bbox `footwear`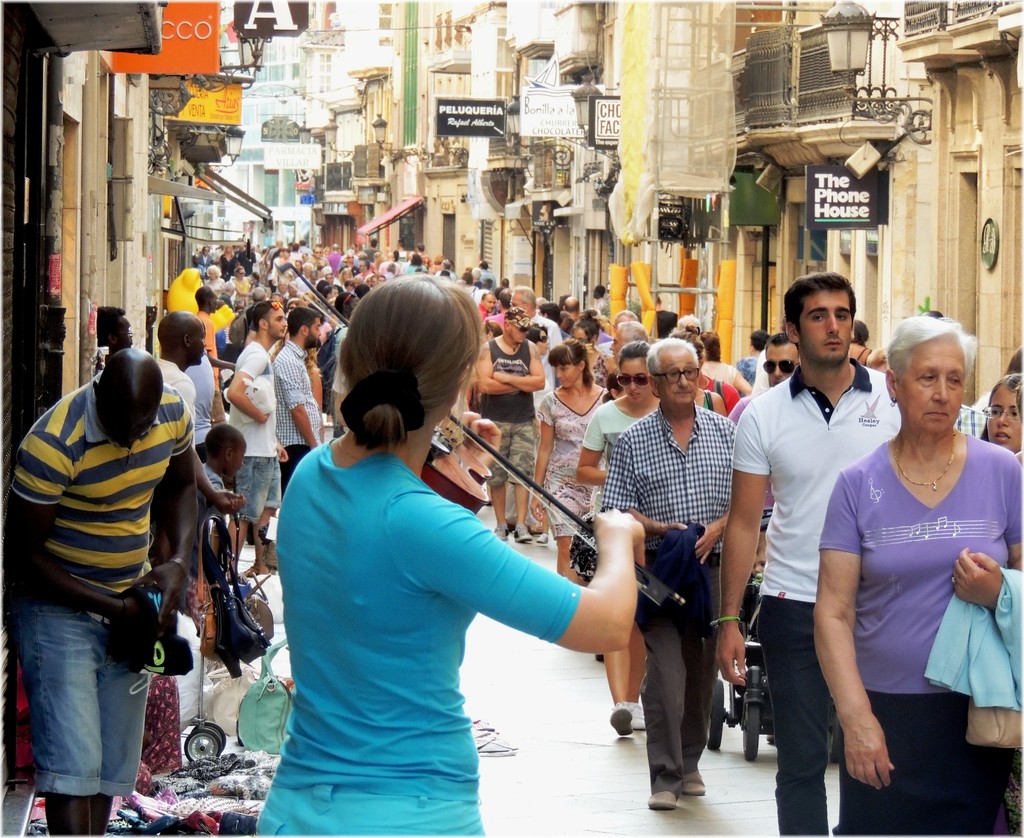
{"left": 678, "top": 764, "right": 700, "bottom": 796}
